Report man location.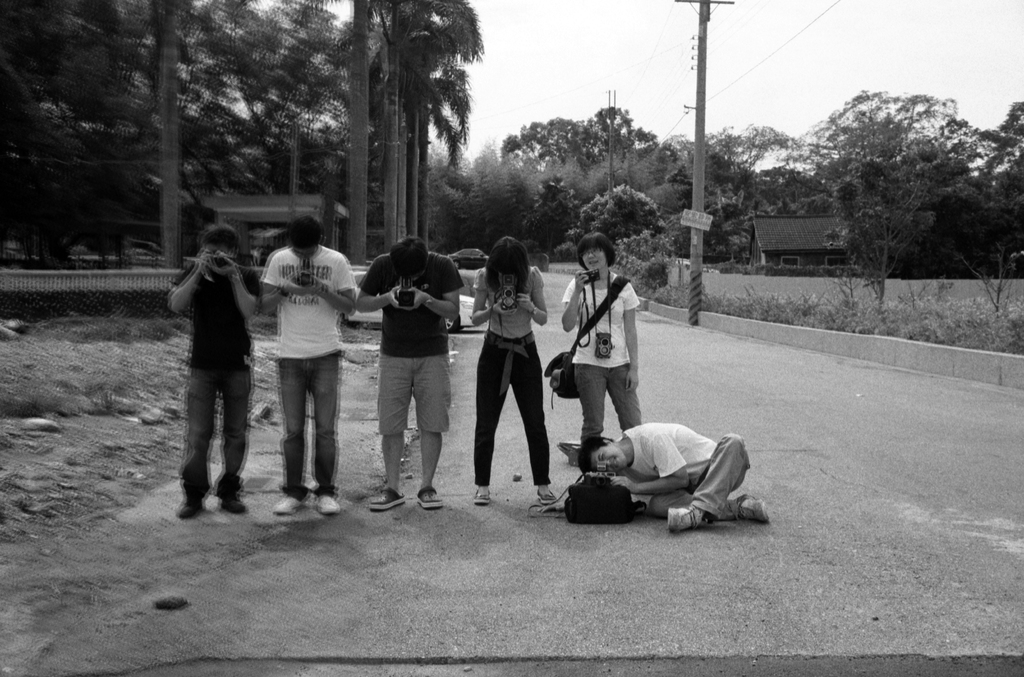
Report: select_region(255, 219, 346, 510).
